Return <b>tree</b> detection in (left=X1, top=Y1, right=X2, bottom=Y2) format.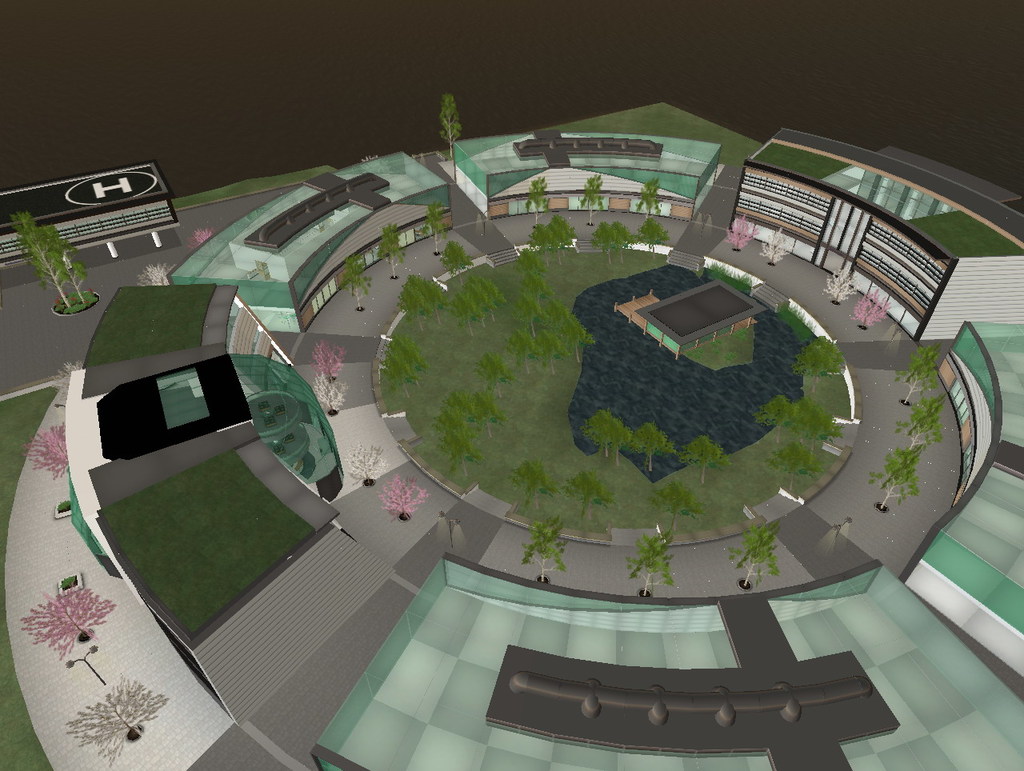
(left=632, top=182, right=658, bottom=215).
